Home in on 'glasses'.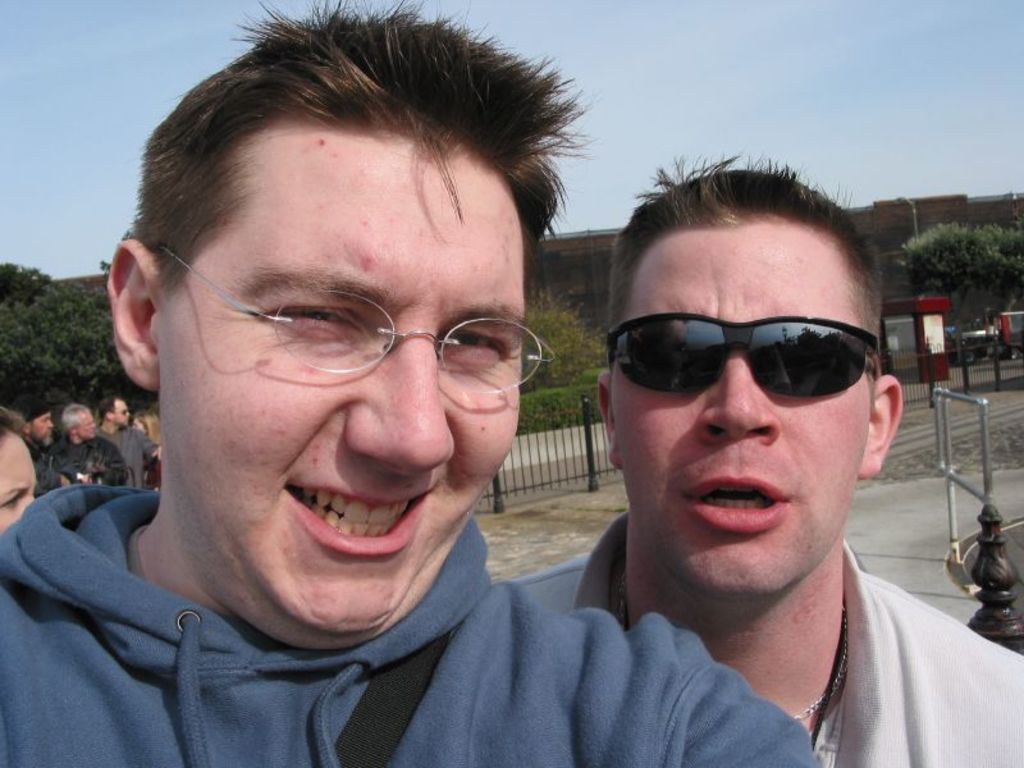
Homed in at x1=600 y1=314 x2=882 y2=399.
